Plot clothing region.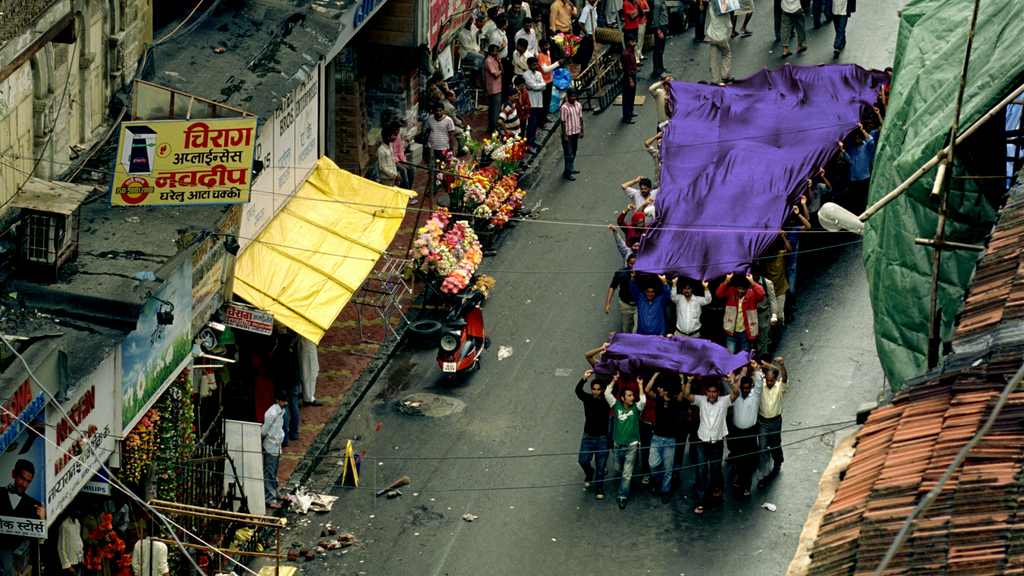
Plotted at BBox(762, 283, 778, 322).
